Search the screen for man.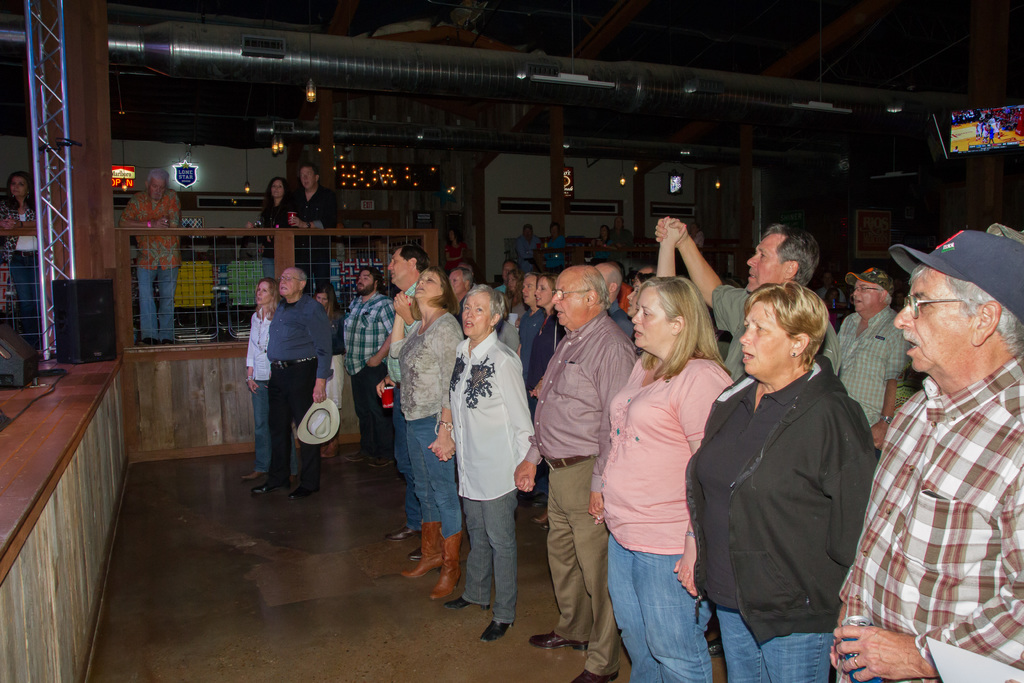
Found at BBox(524, 265, 643, 682).
